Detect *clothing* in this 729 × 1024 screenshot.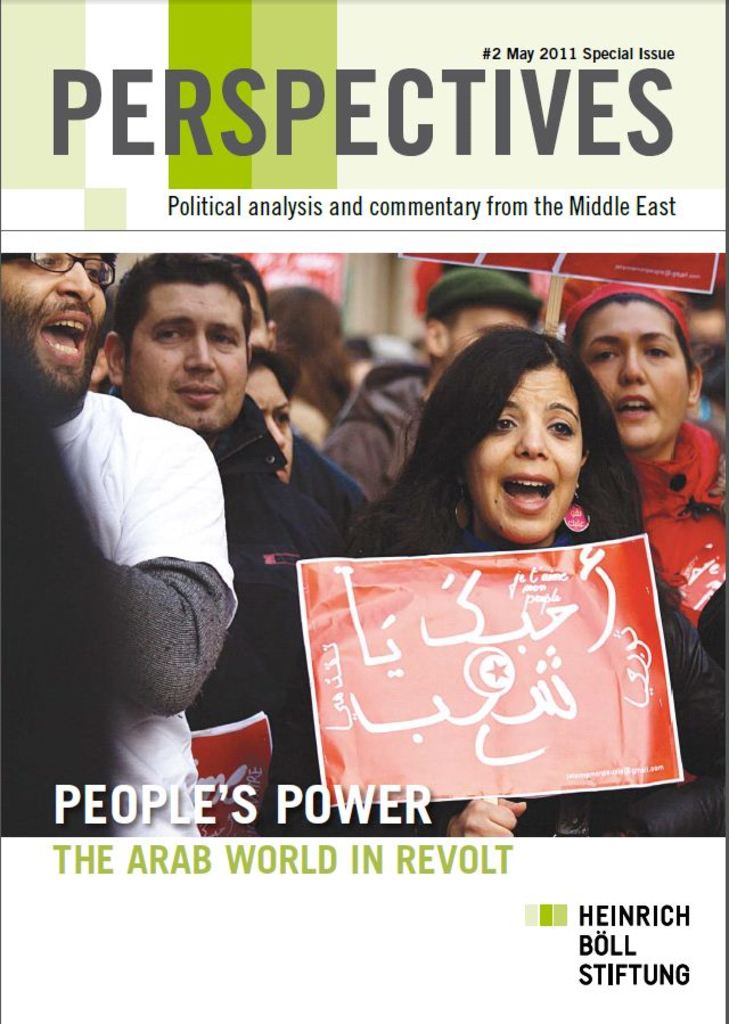
Detection: <region>251, 489, 695, 842</region>.
